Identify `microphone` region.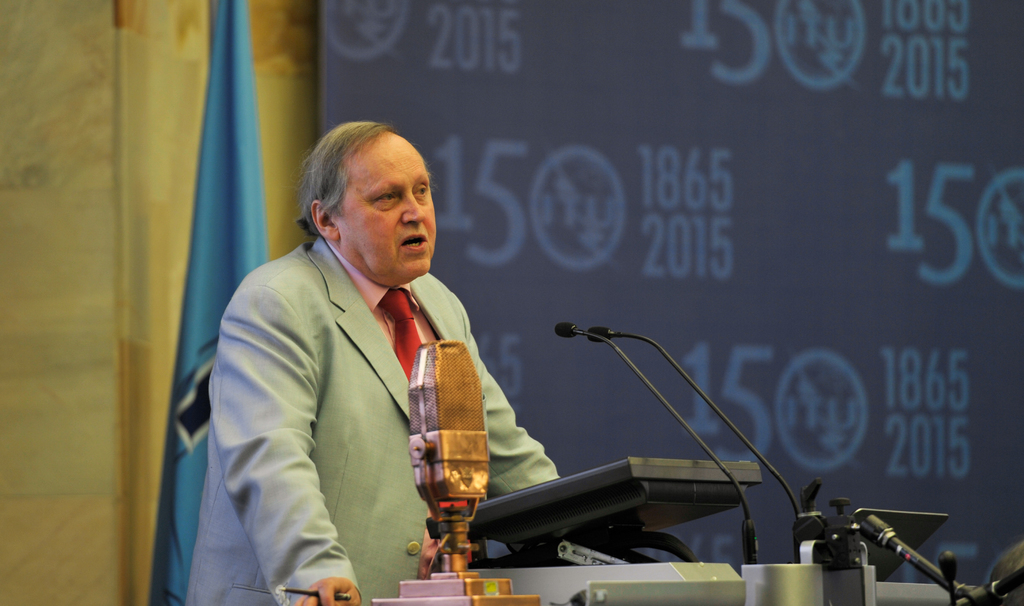
Region: l=549, t=315, r=767, b=567.
